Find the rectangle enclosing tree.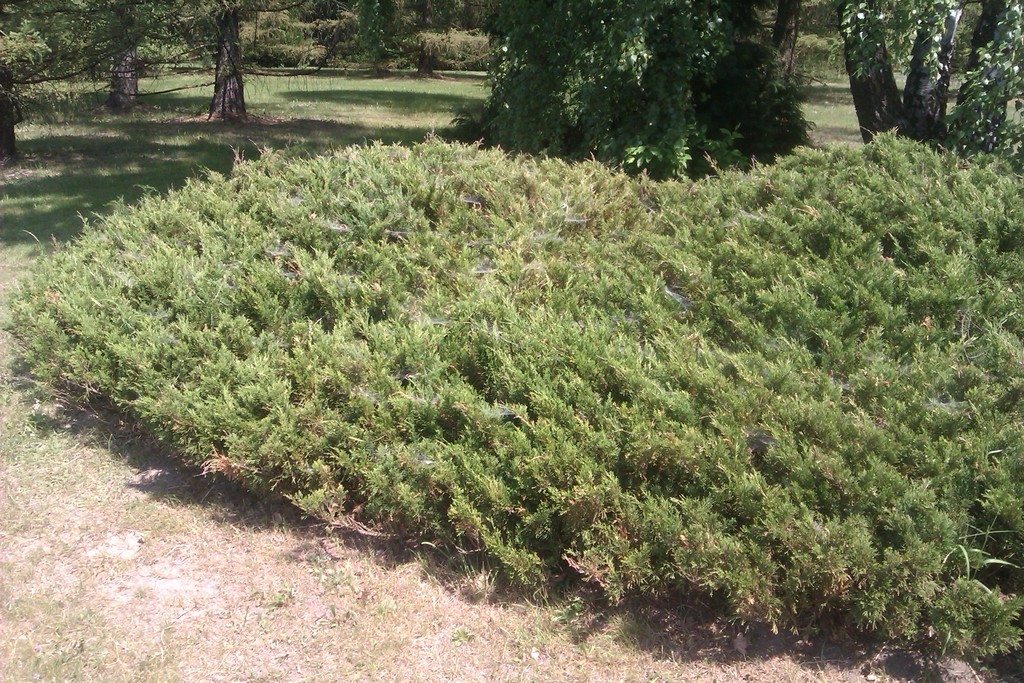
bbox=[840, 0, 1023, 157].
